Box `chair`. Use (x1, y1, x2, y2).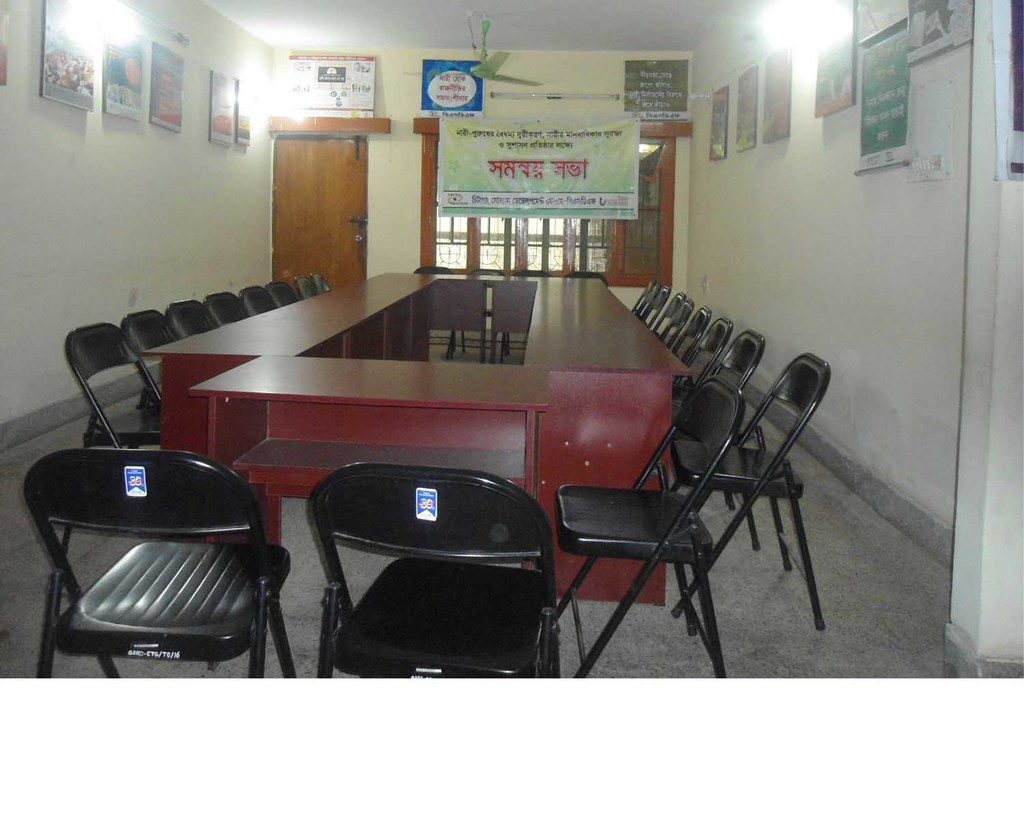
(653, 292, 685, 345).
